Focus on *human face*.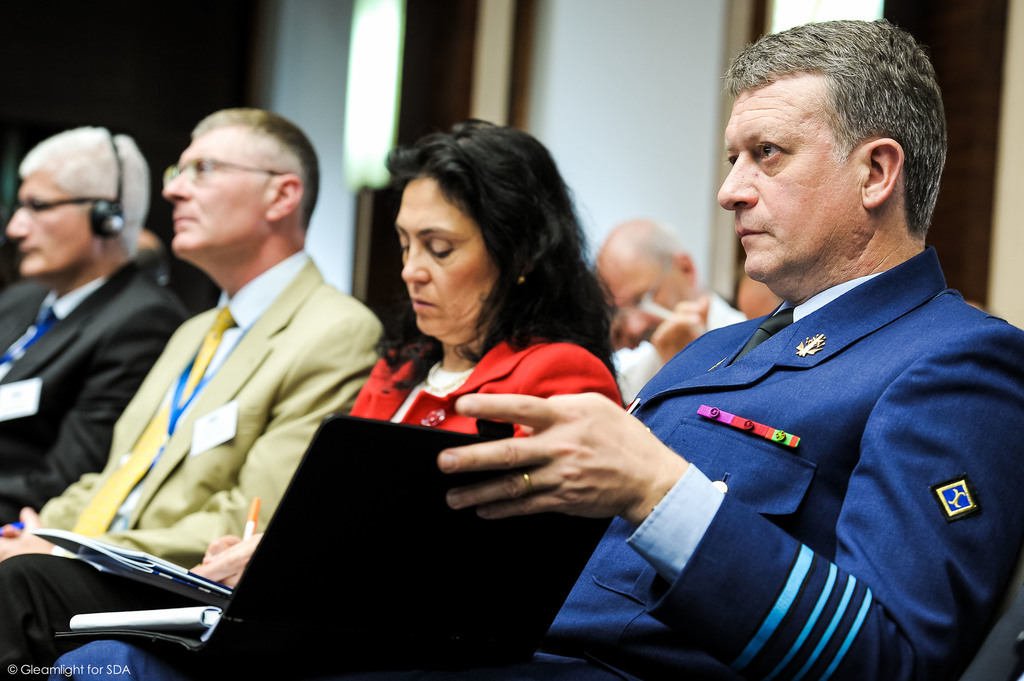
Focused at 8, 172, 74, 279.
